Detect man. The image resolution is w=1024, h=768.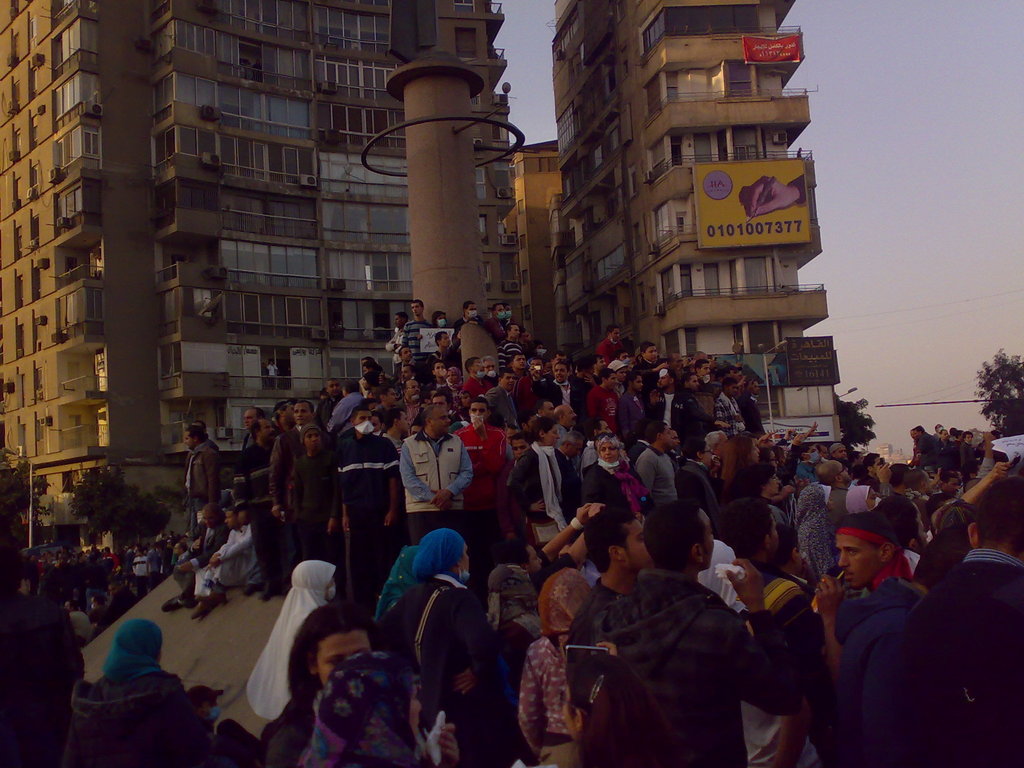
rect(591, 509, 776, 761).
